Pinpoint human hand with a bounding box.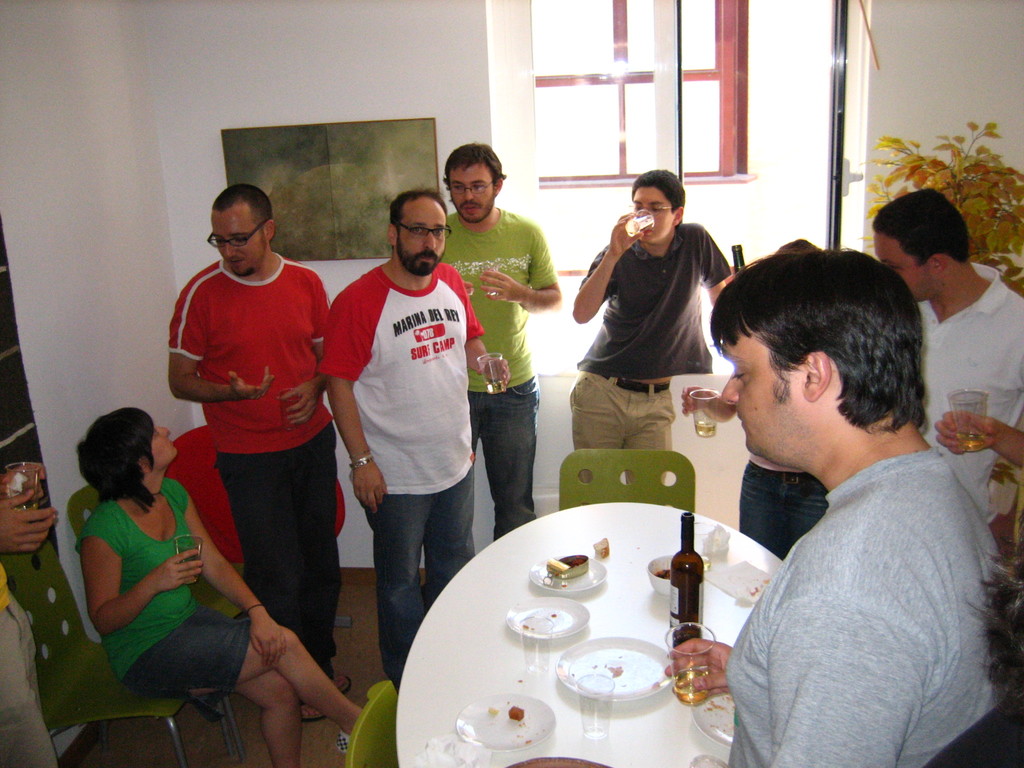
{"x1": 280, "y1": 383, "x2": 319, "y2": 428}.
